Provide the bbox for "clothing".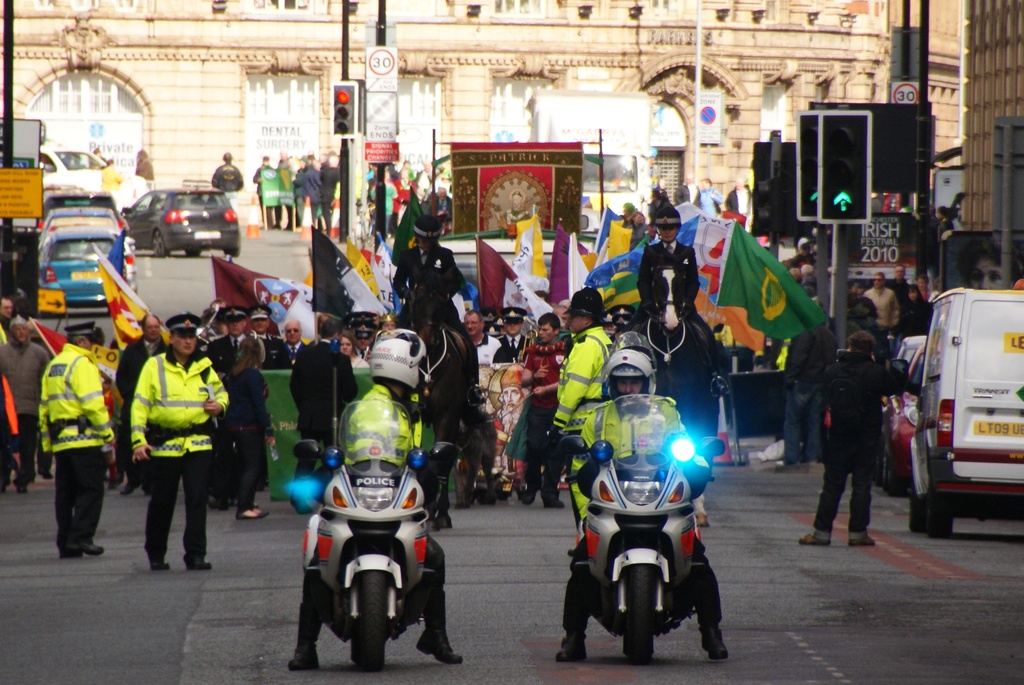
Rect(289, 336, 358, 471).
